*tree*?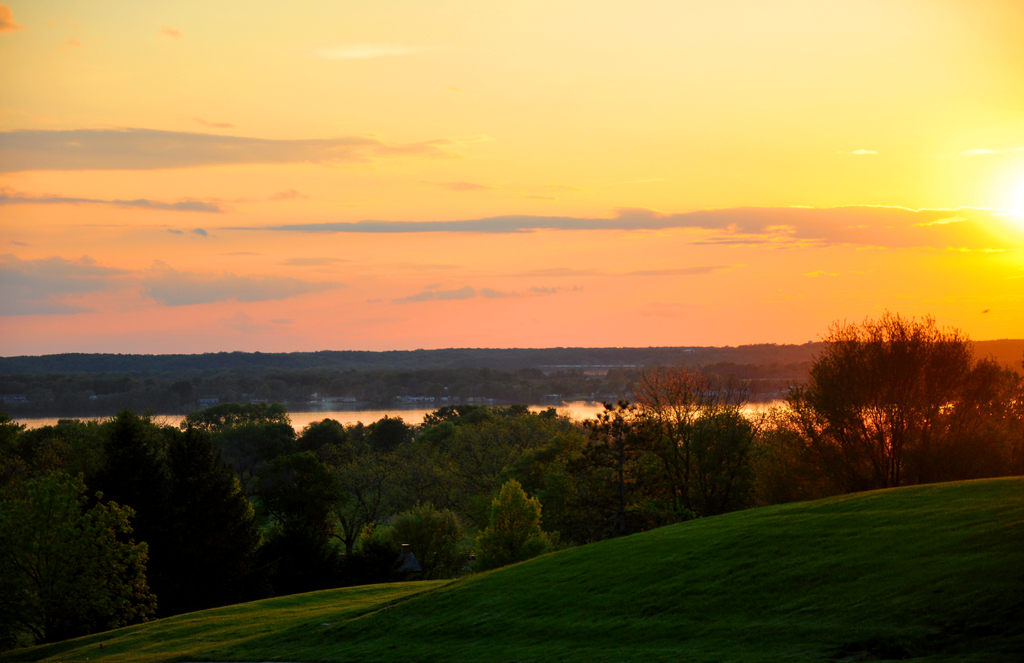
Rect(237, 457, 310, 598)
